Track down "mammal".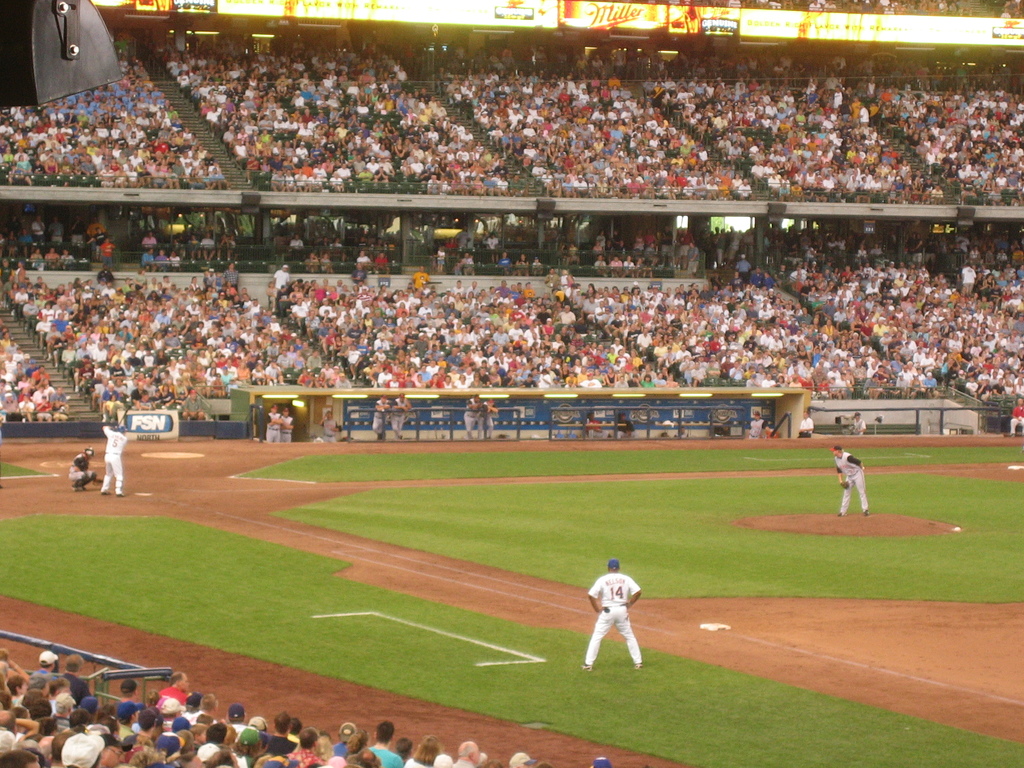
Tracked to [100,424,129,497].
